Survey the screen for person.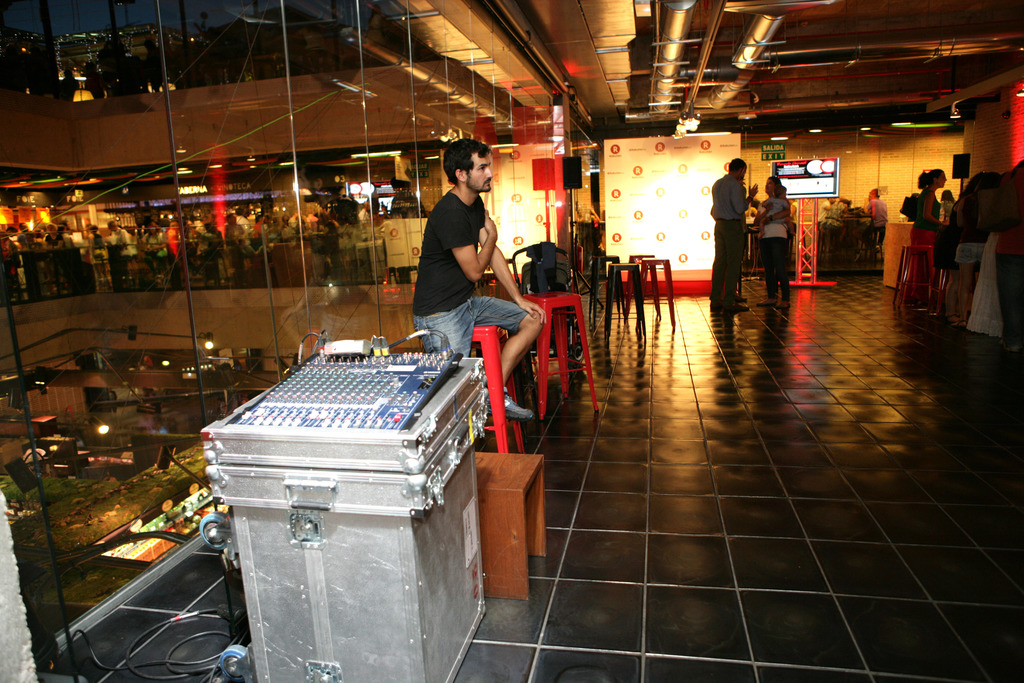
Survey found: [left=394, top=177, right=429, bottom=215].
